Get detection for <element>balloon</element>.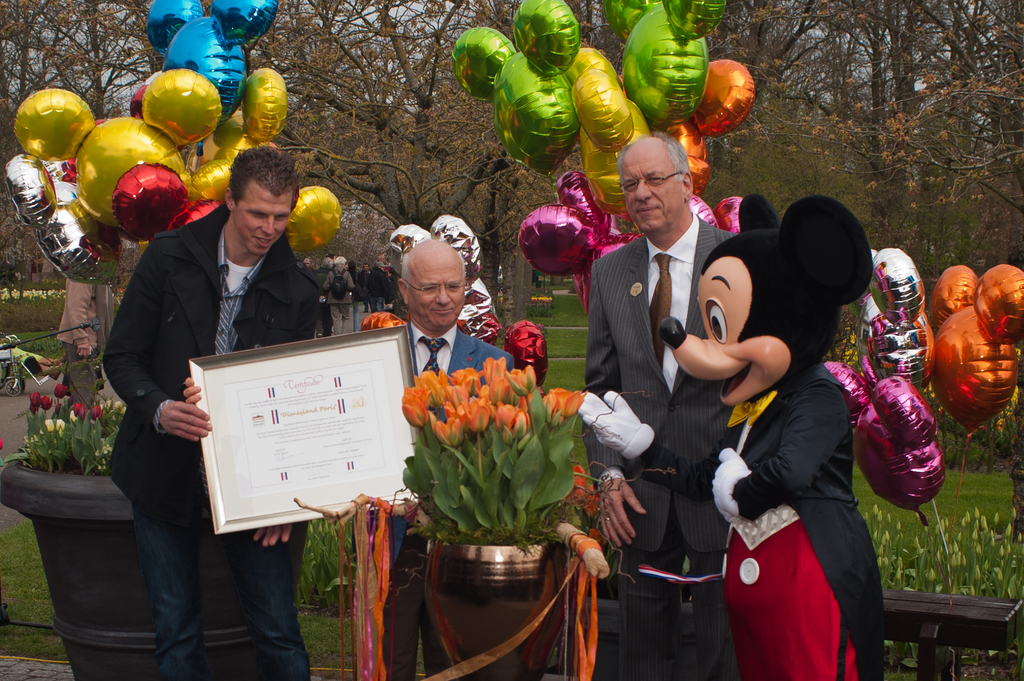
Detection: [left=188, top=71, right=288, bottom=202].
